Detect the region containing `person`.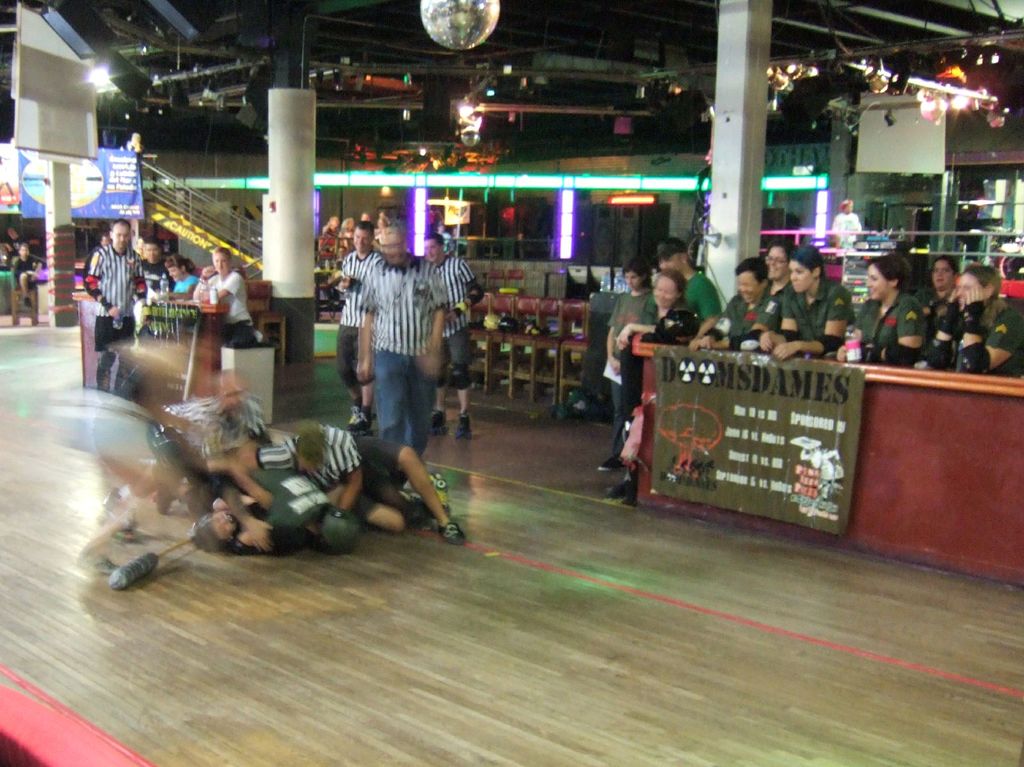
pyautogui.locateOnScreen(915, 253, 963, 313).
